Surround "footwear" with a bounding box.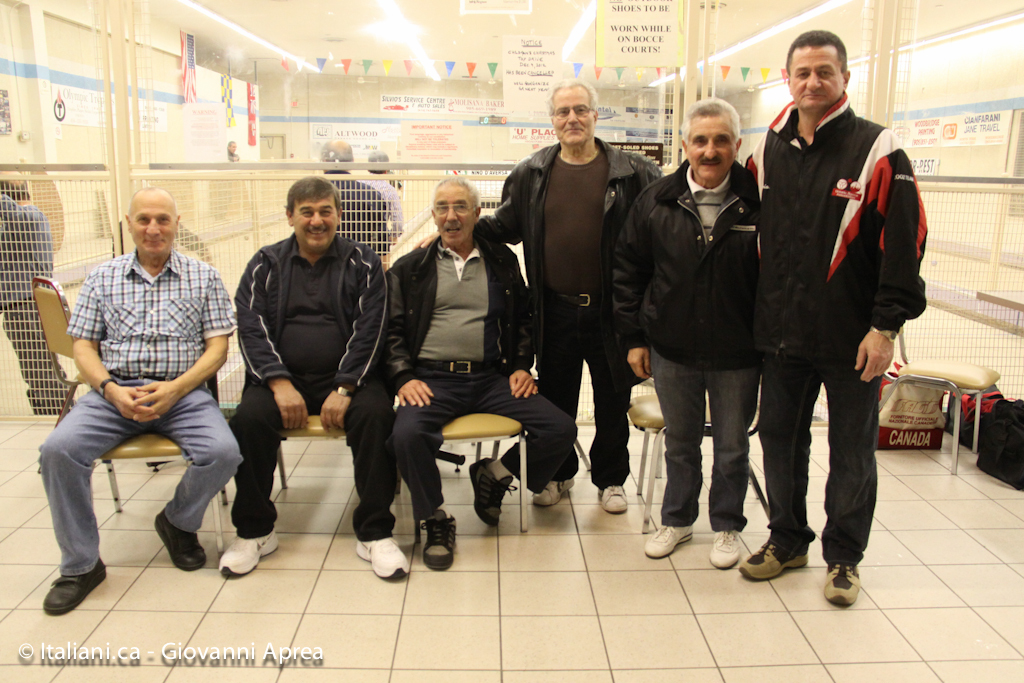
[x1=353, y1=532, x2=410, y2=589].
